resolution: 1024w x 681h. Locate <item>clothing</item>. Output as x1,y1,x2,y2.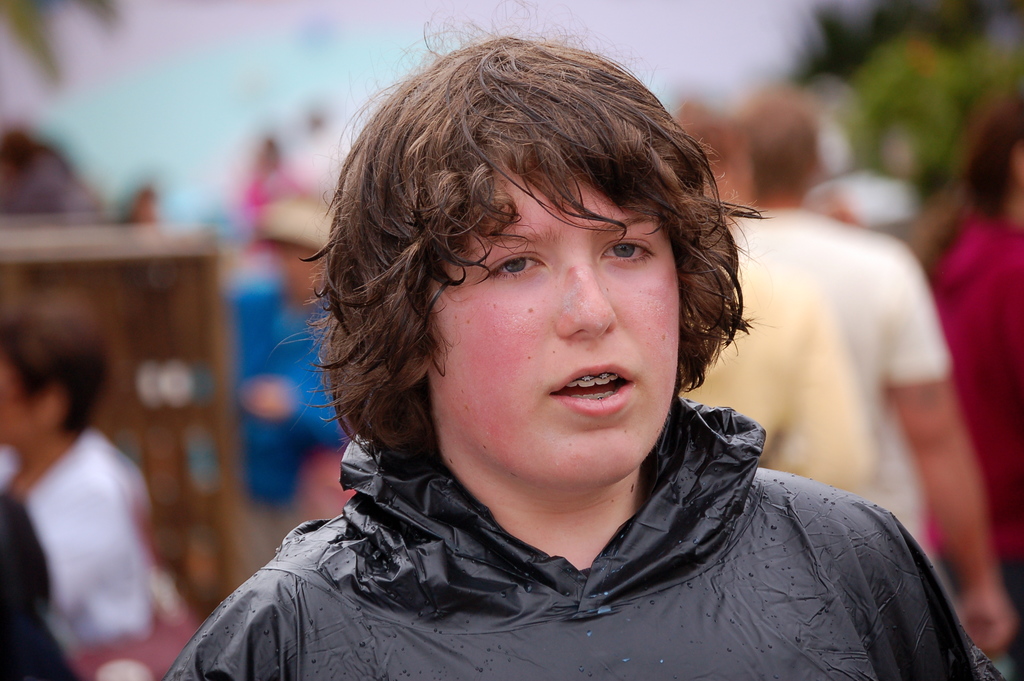
925,221,1023,678.
